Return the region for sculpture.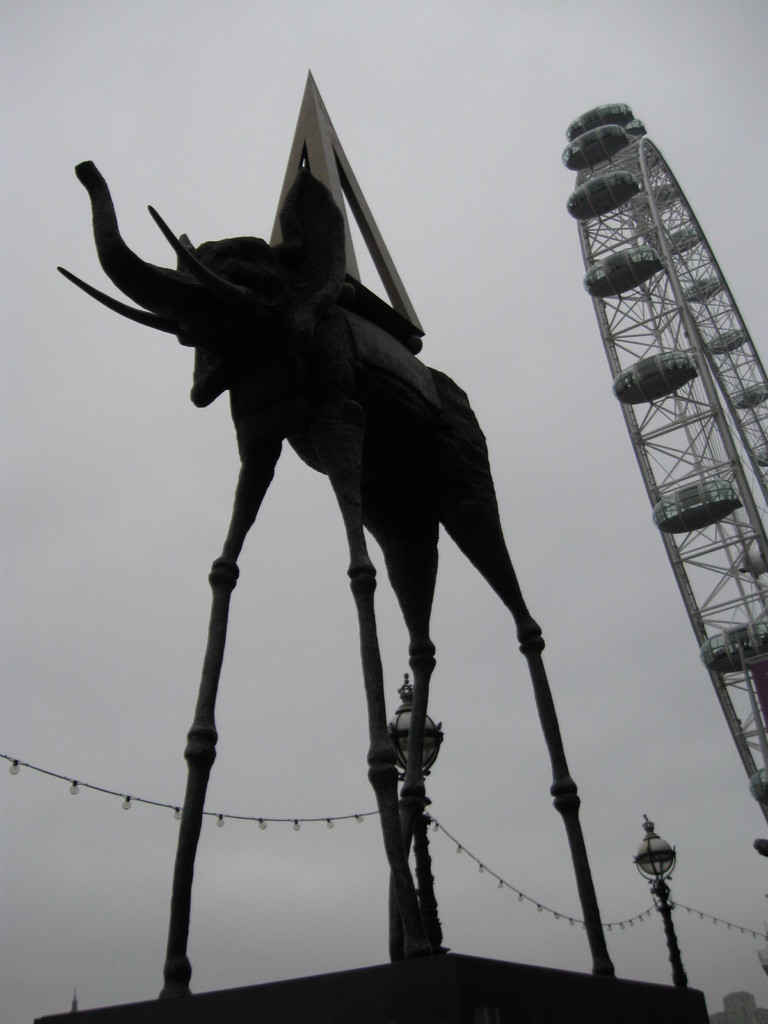
60,152,617,1005.
